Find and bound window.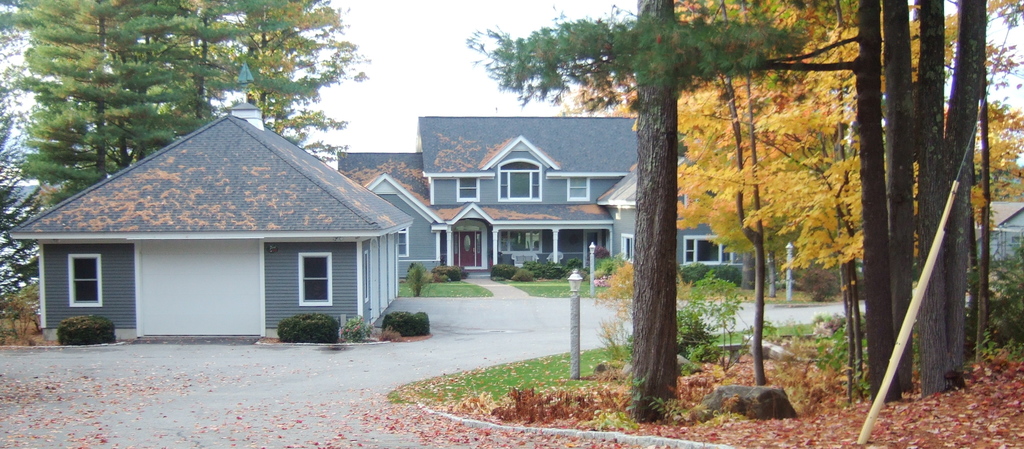
Bound: region(498, 157, 540, 203).
